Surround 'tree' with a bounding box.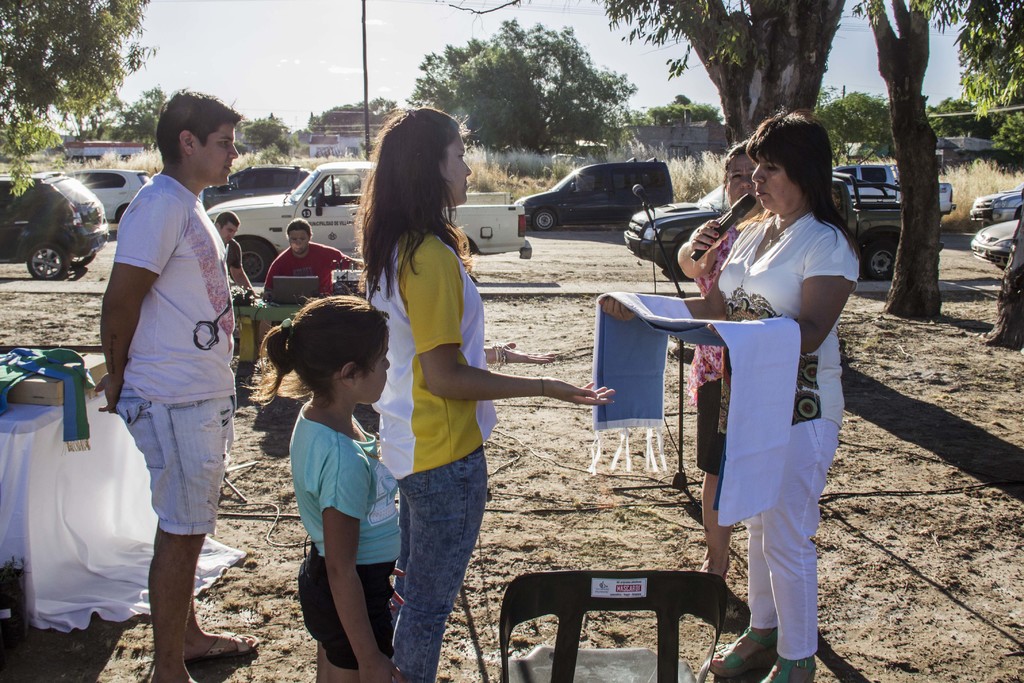
<box>242,115,285,155</box>.
